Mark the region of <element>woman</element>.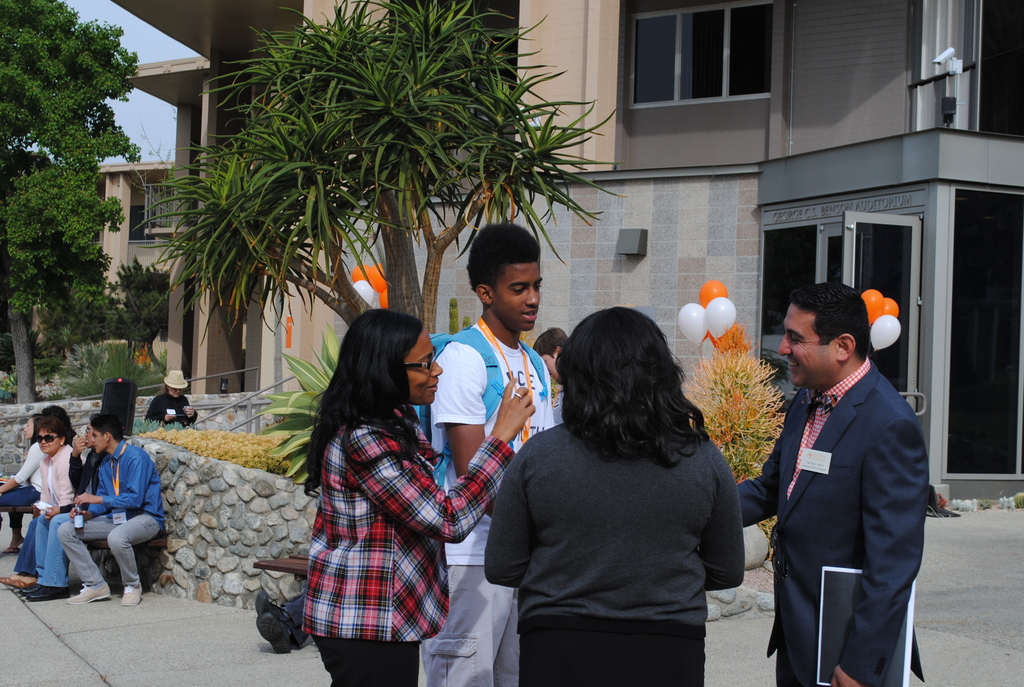
Region: (485,306,744,686).
